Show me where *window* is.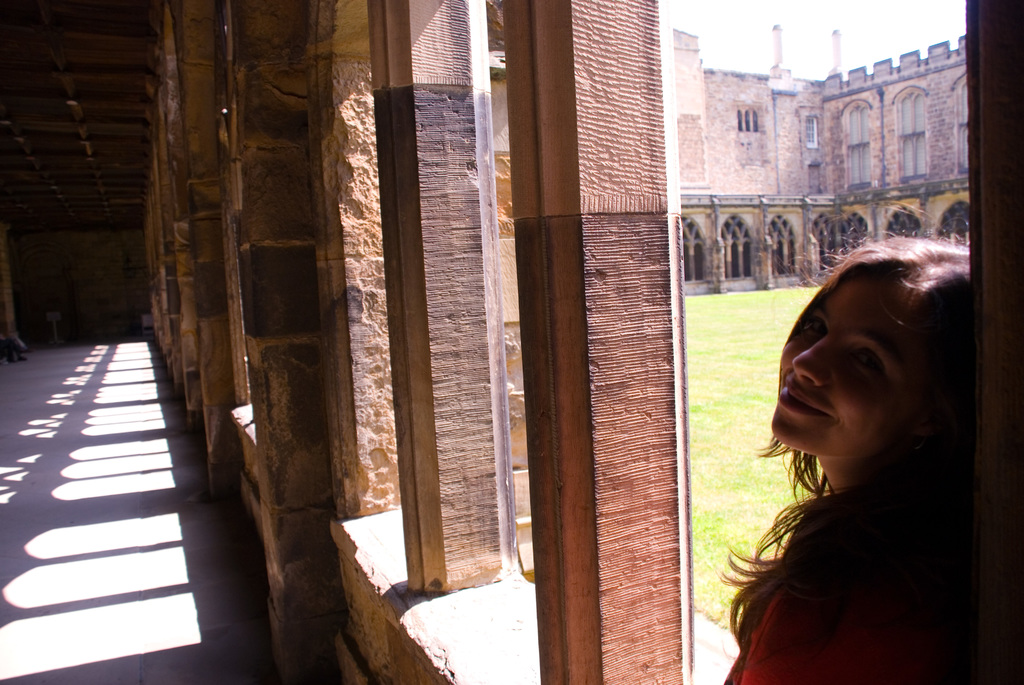
*window* is at left=935, top=200, right=972, bottom=237.
